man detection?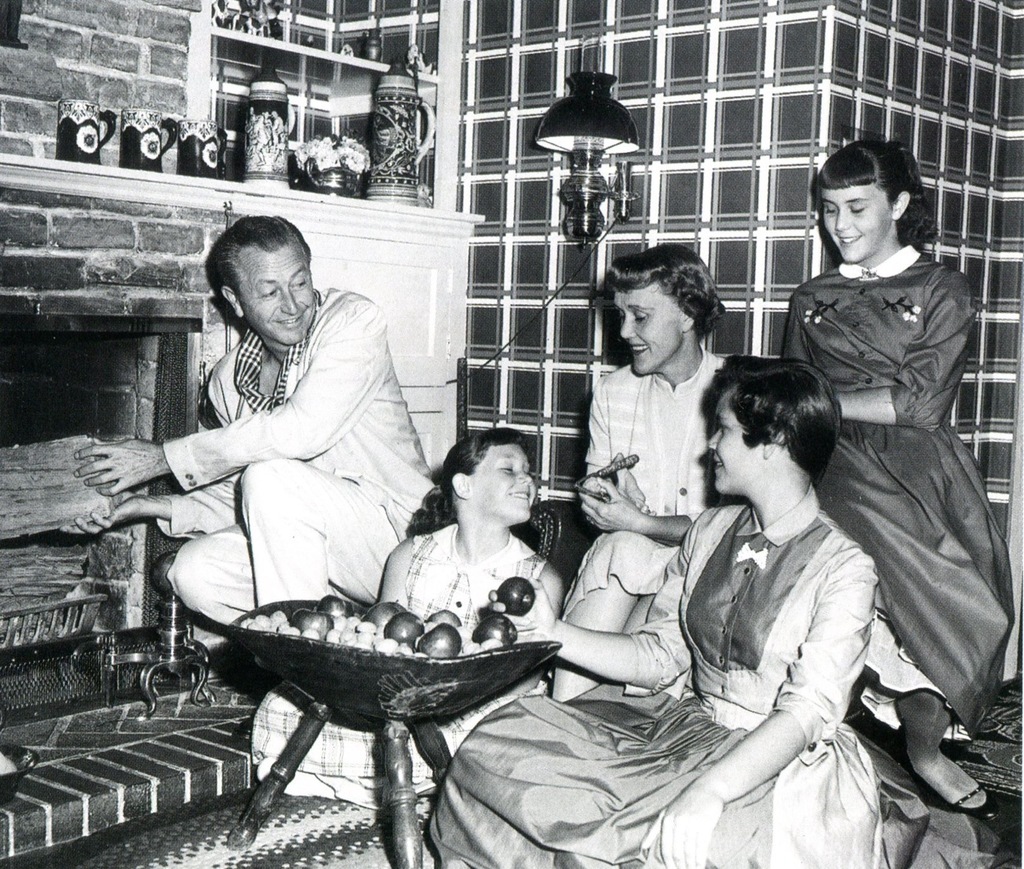
box(147, 218, 459, 690)
